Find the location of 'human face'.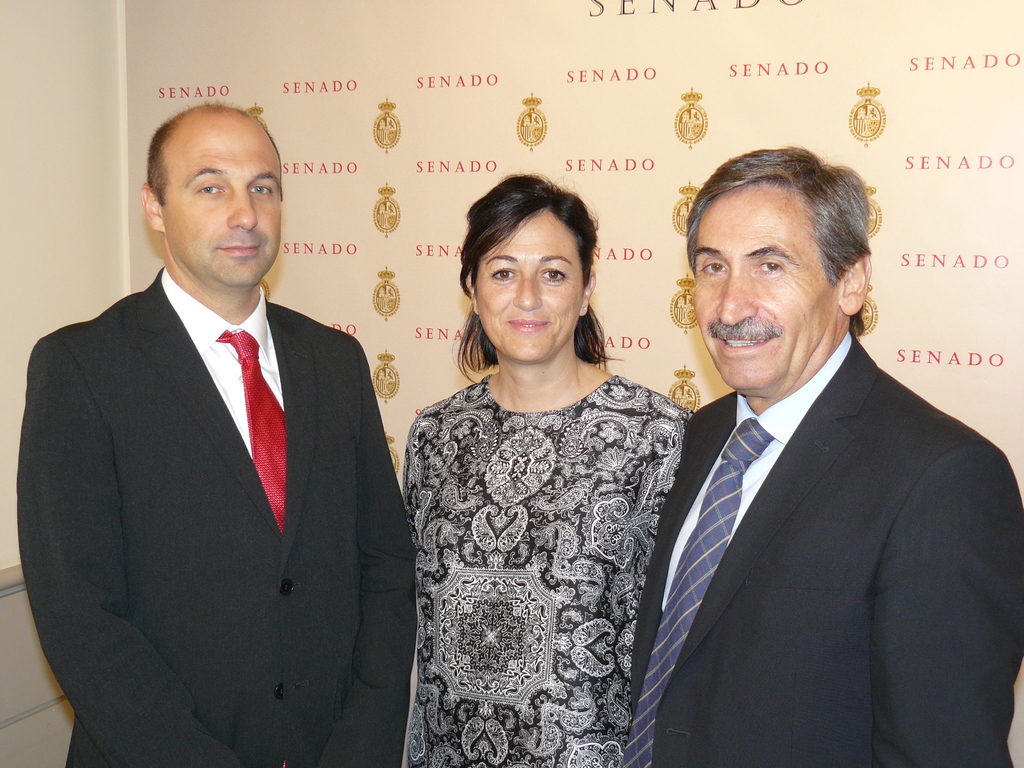
Location: [476,209,582,361].
